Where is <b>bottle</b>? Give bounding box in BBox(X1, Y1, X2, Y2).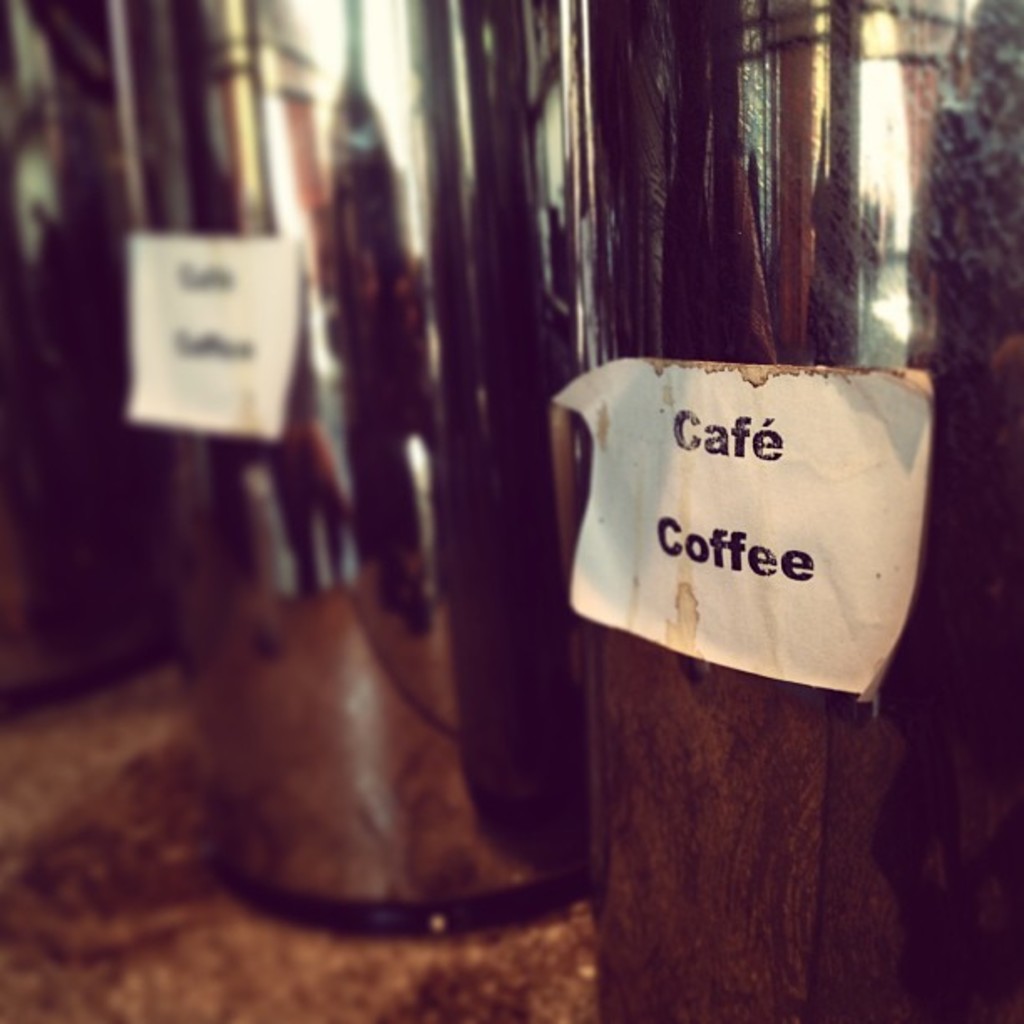
BBox(0, 0, 177, 711).
